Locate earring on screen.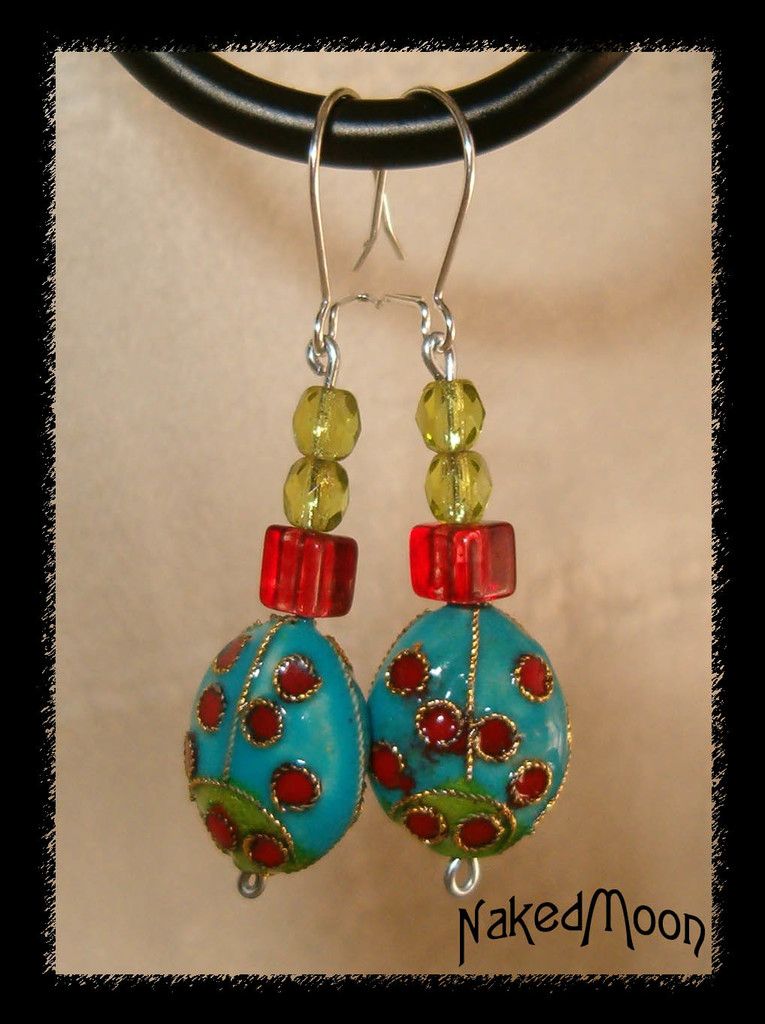
On screen at box=[171, 74, 401, 899].
